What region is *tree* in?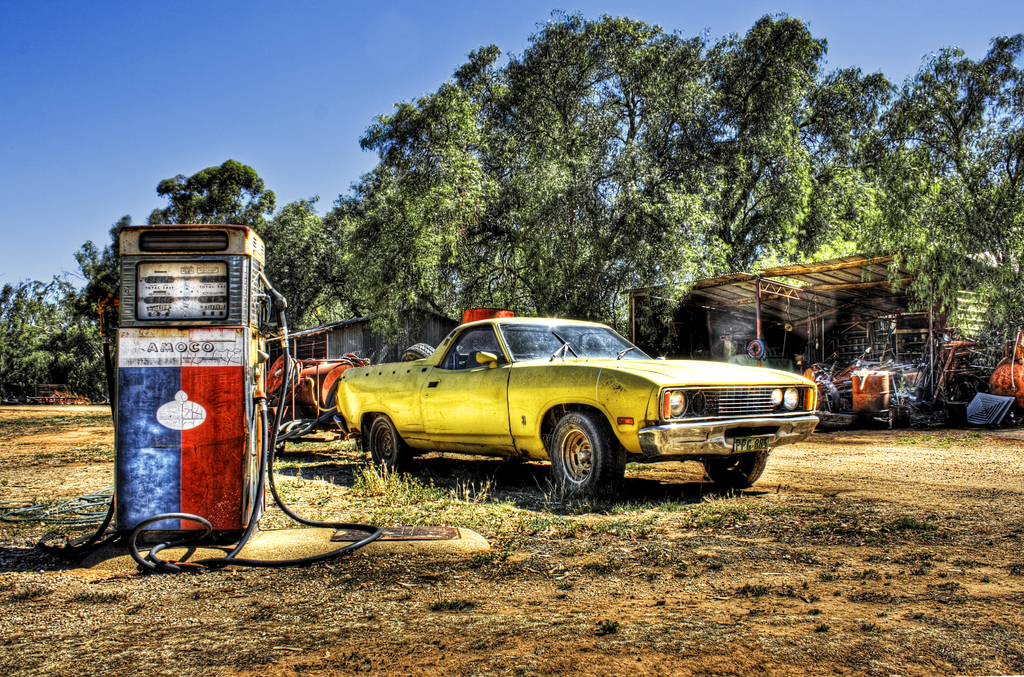
{"x1": 805, "y1": 24, "x2": 1023, "y2": 366}.
